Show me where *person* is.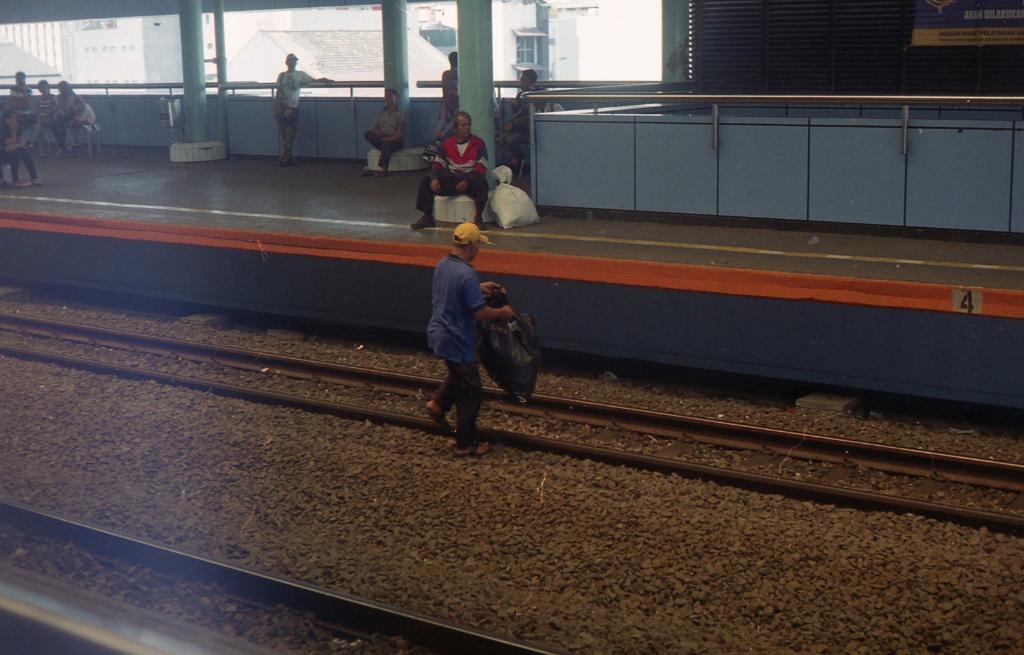
*person* is at (left=528, top=82, right=566, bottom=114).
